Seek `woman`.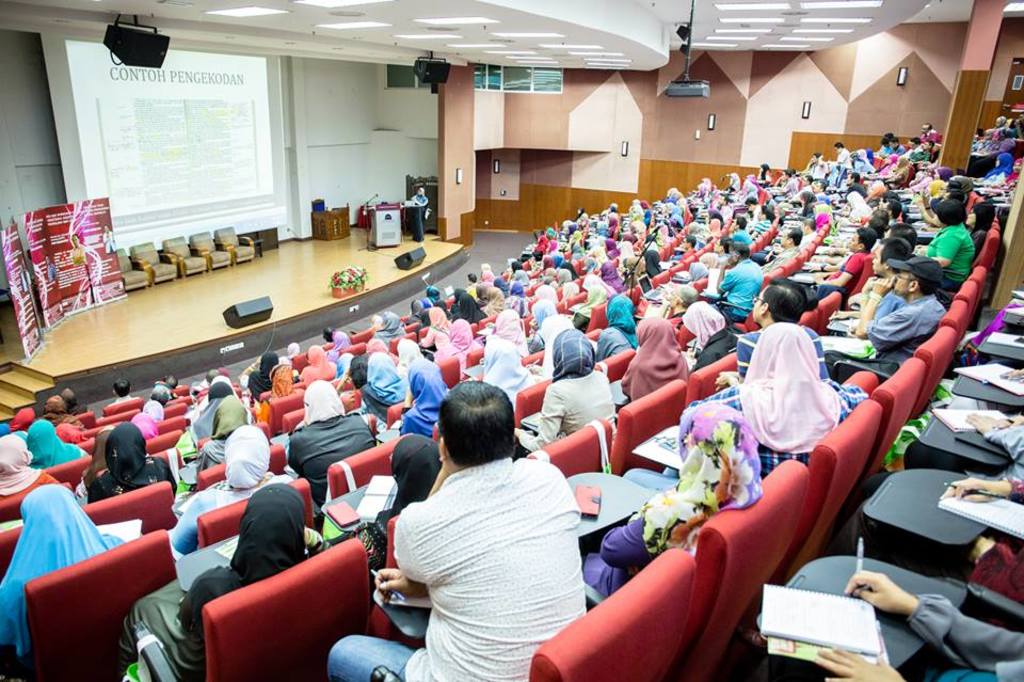
bbox=[543, 255, 554, 271].
